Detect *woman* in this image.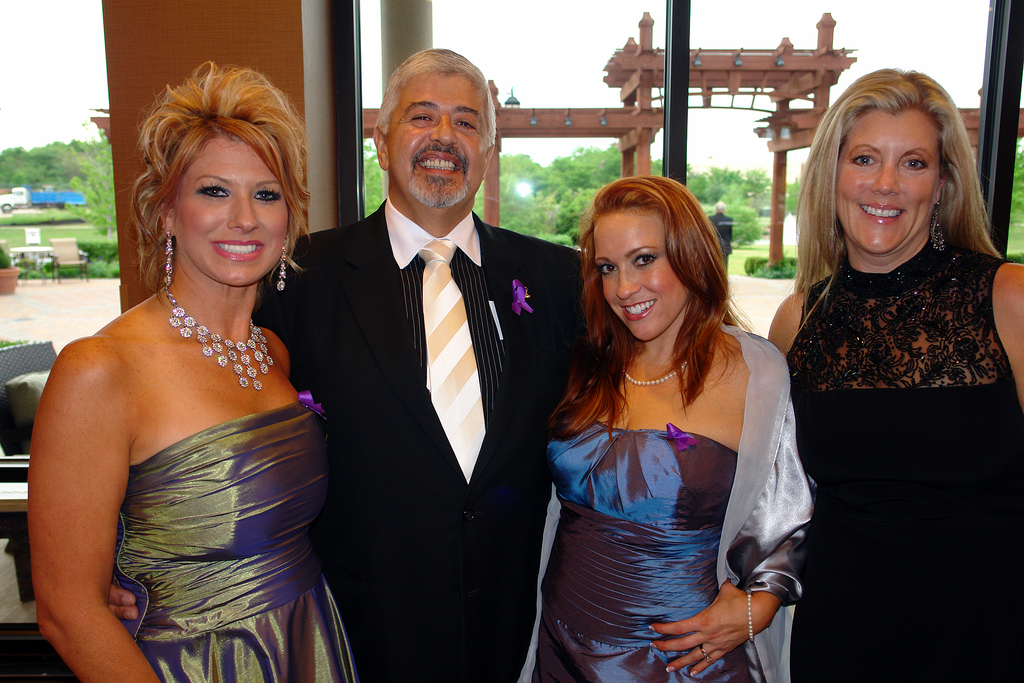
Detection: 765 67 1023 682.
